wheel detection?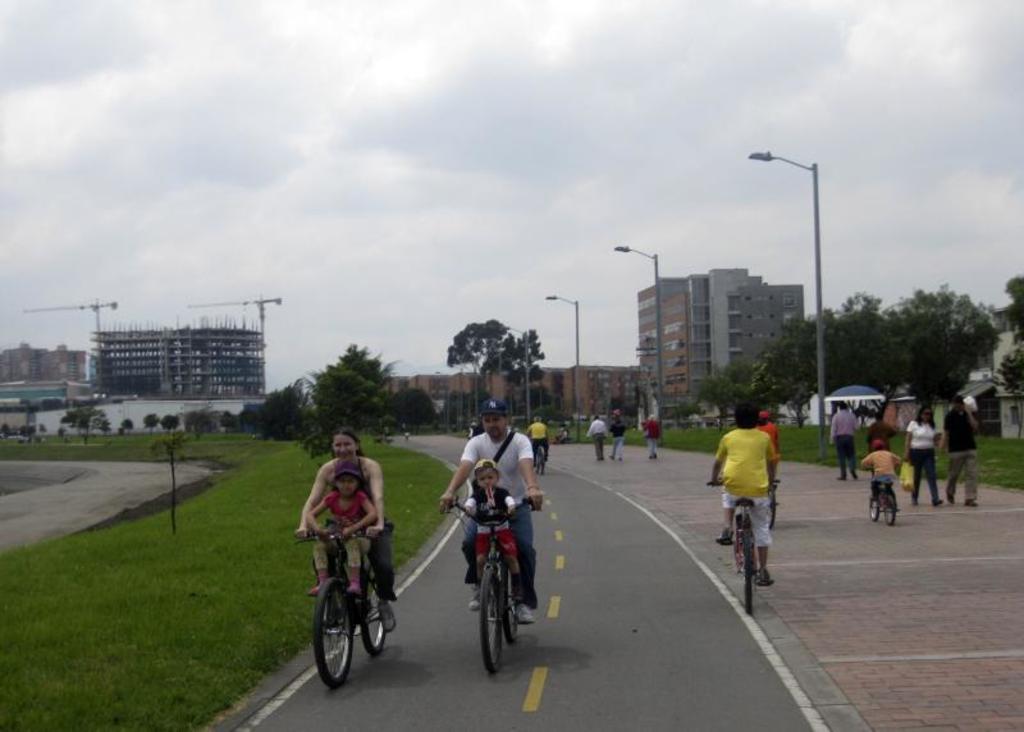
rect(476, 558, 513, 676)
